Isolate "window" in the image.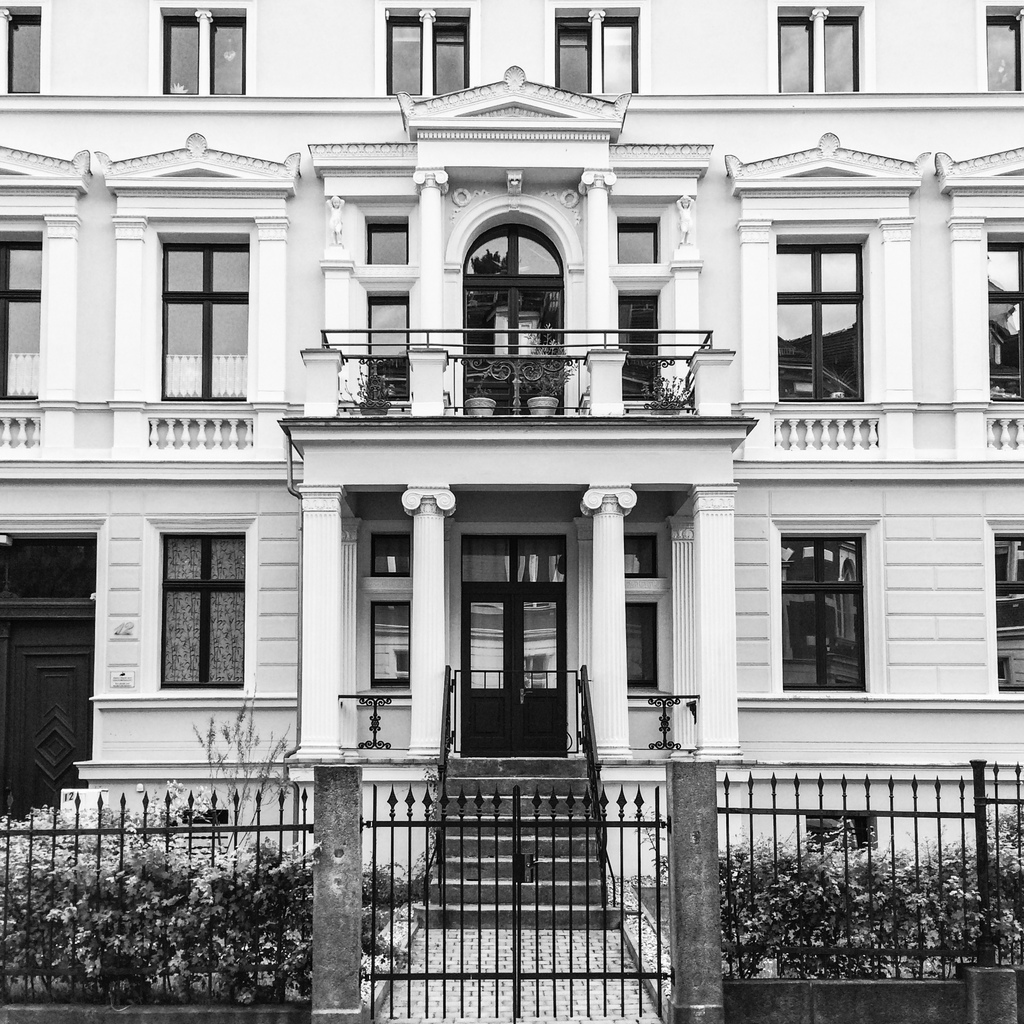
Isolated region: l=981, t=6, r=1023, b=92.
